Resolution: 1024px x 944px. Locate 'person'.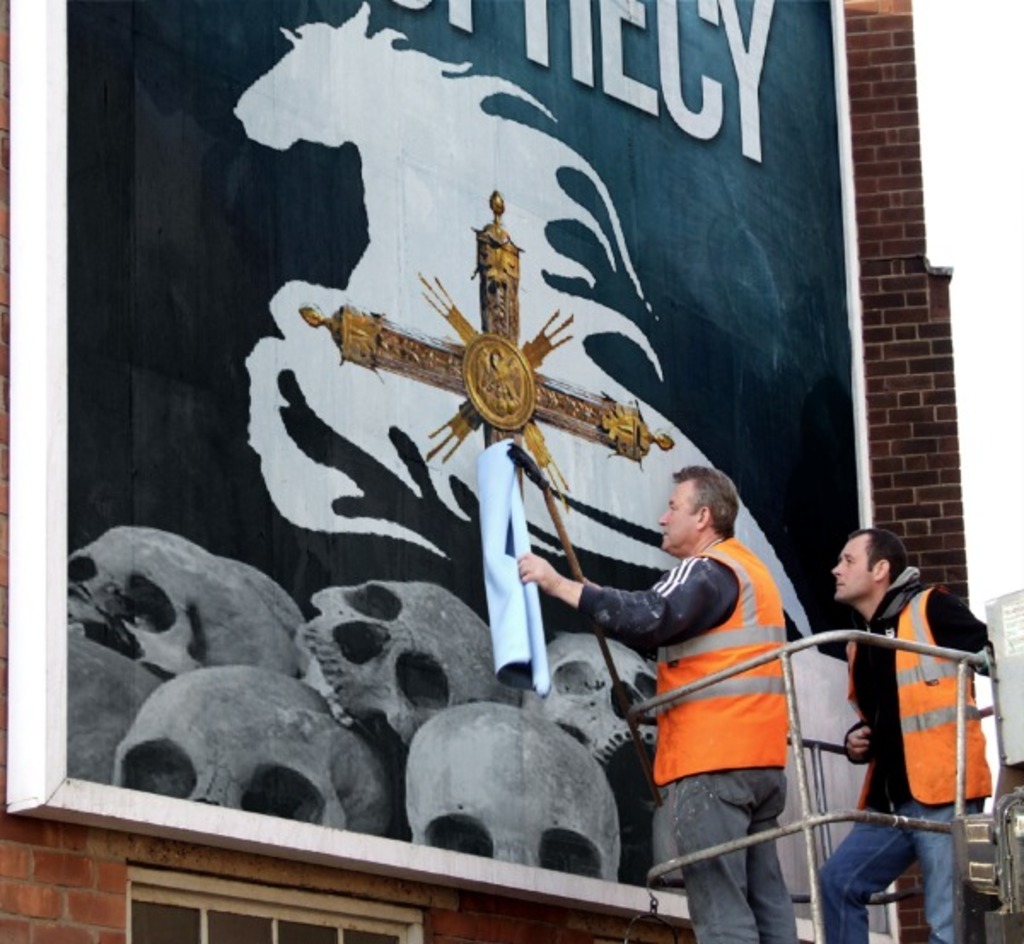
517/457/795/942.
